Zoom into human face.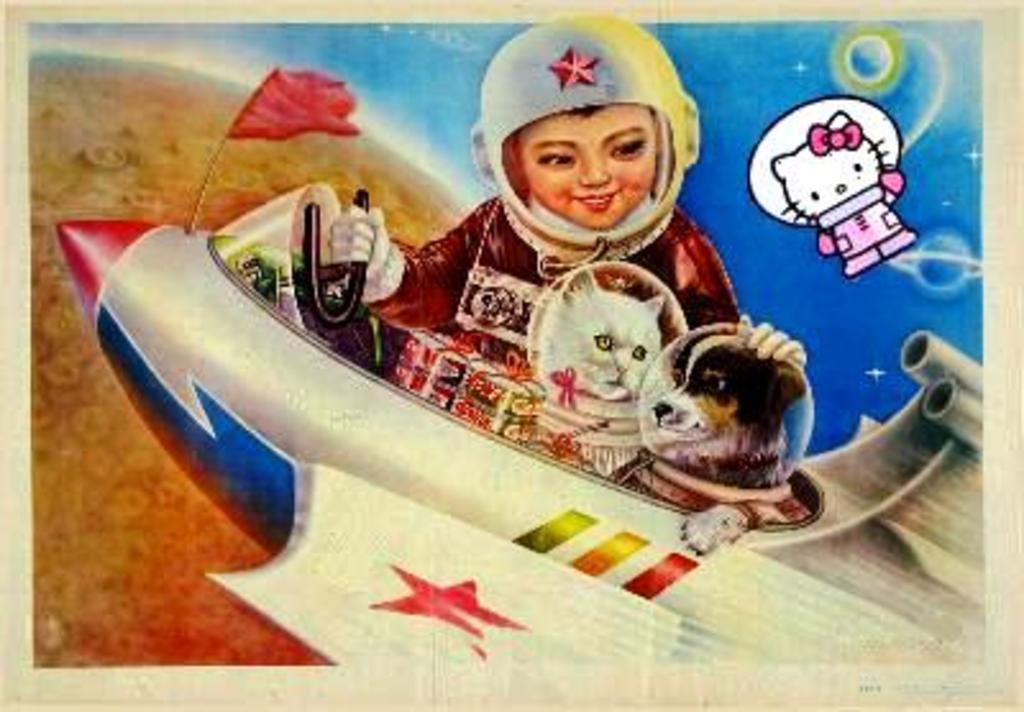
Zoom target: bbox=(512, 100, 655, 233).
